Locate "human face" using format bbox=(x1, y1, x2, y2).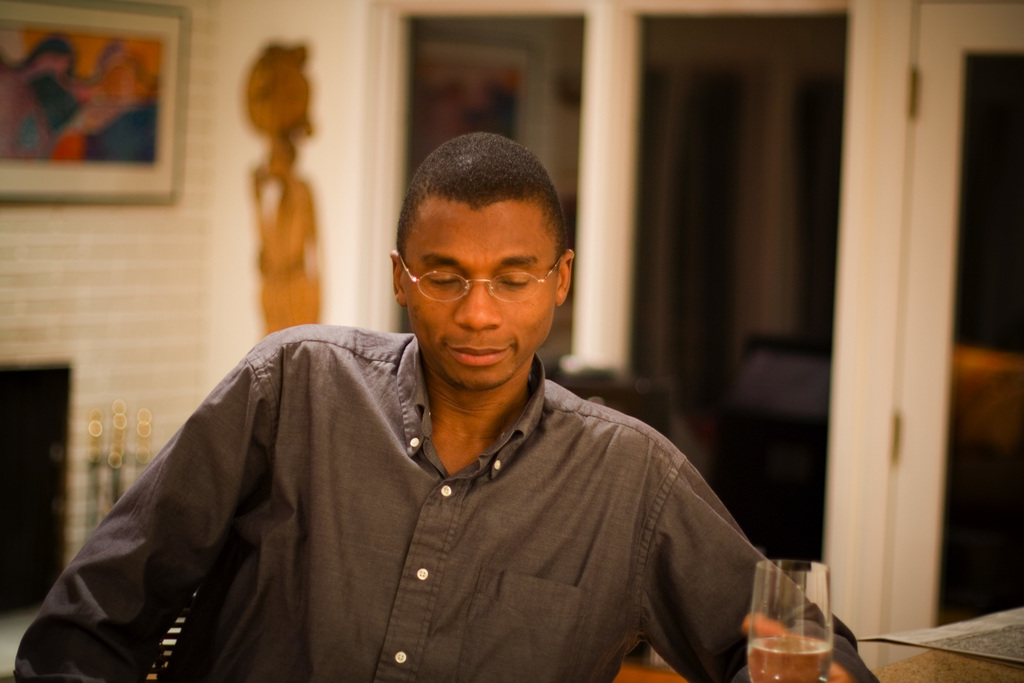
bbox=(402, 202, 559, 384).
